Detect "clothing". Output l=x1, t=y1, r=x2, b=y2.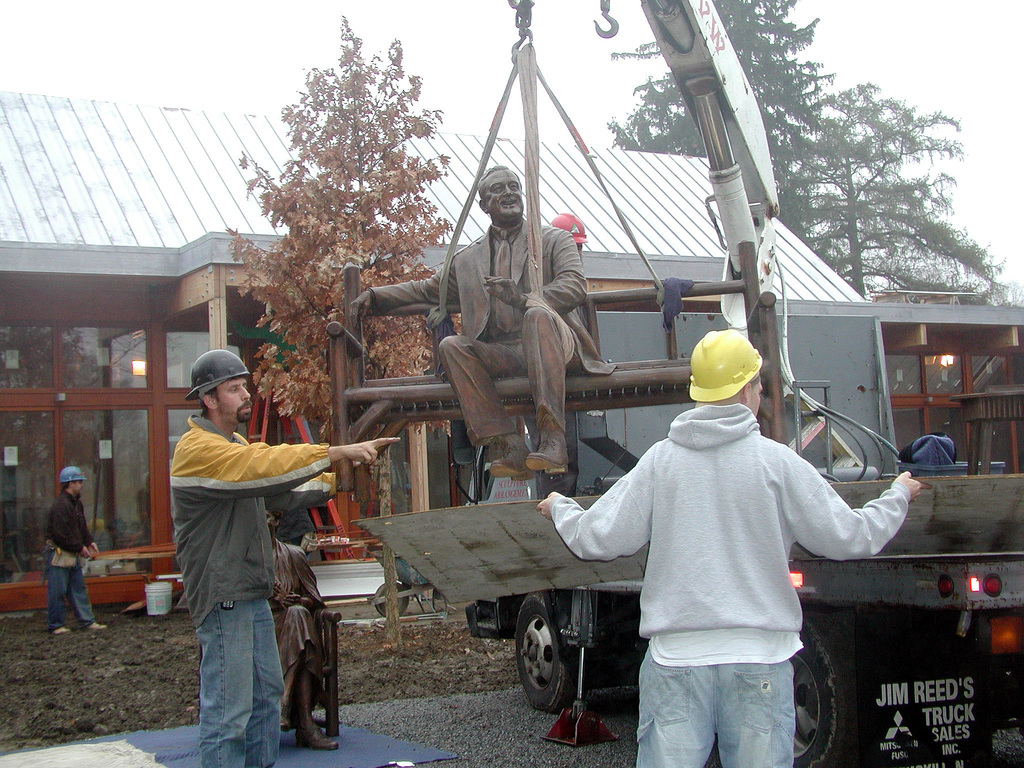
l=568, t=379, r=899, b=732.
